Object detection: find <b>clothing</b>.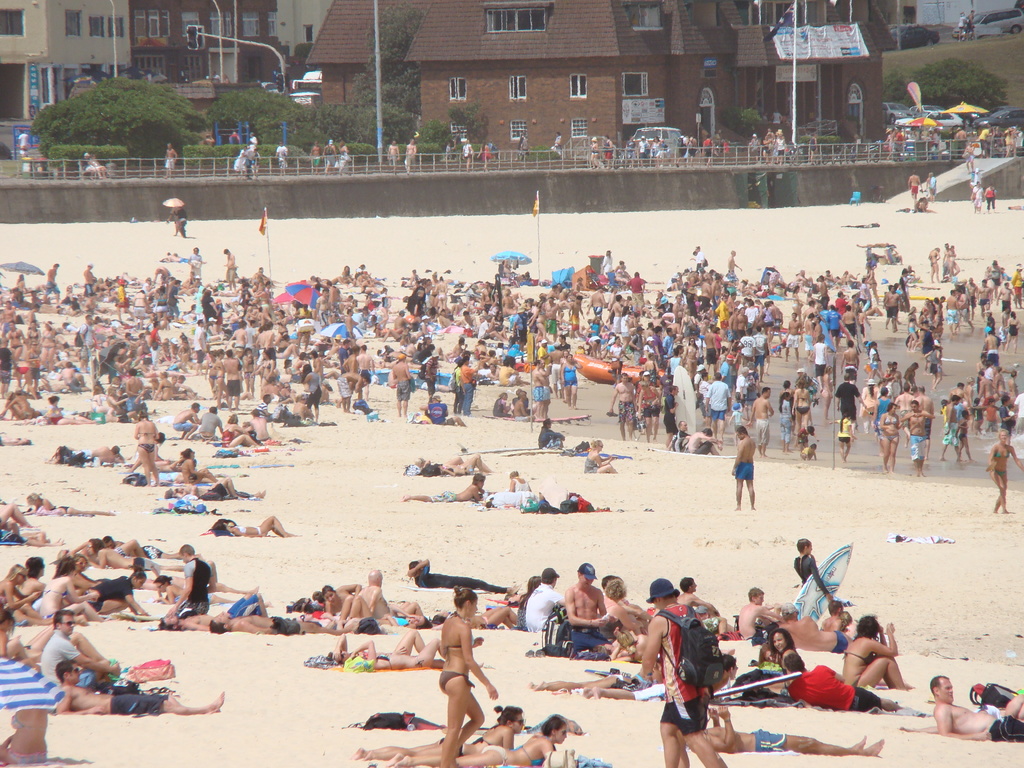
660 604 705 729.
